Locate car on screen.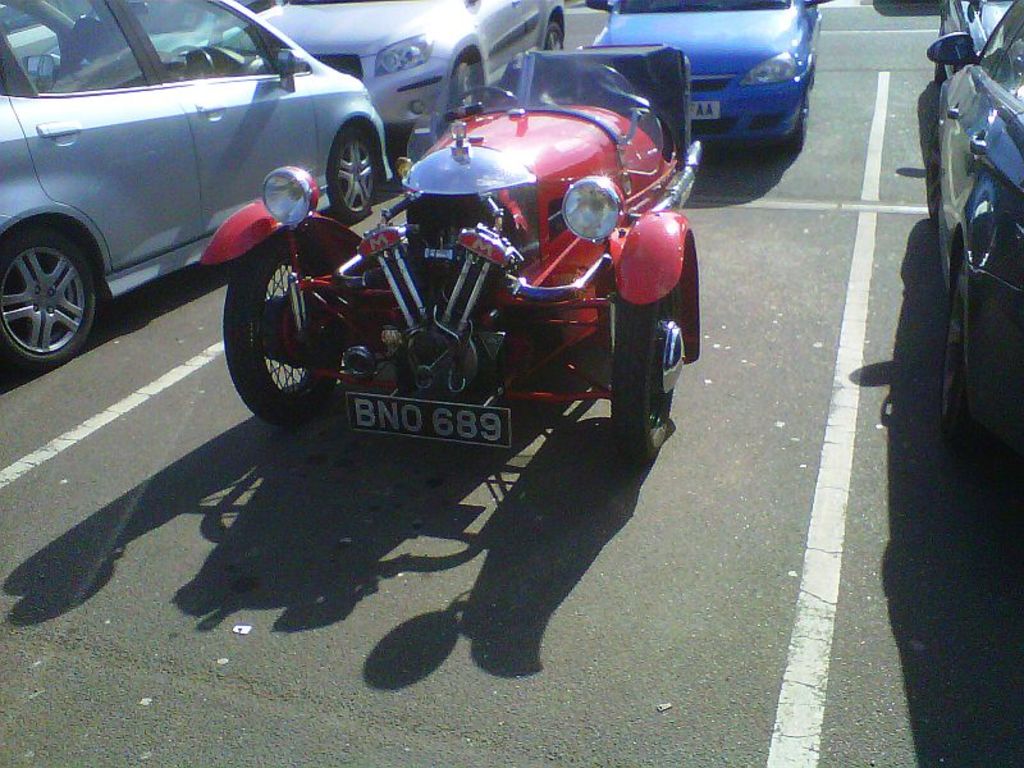
On screen at [922,0,1023,476].
